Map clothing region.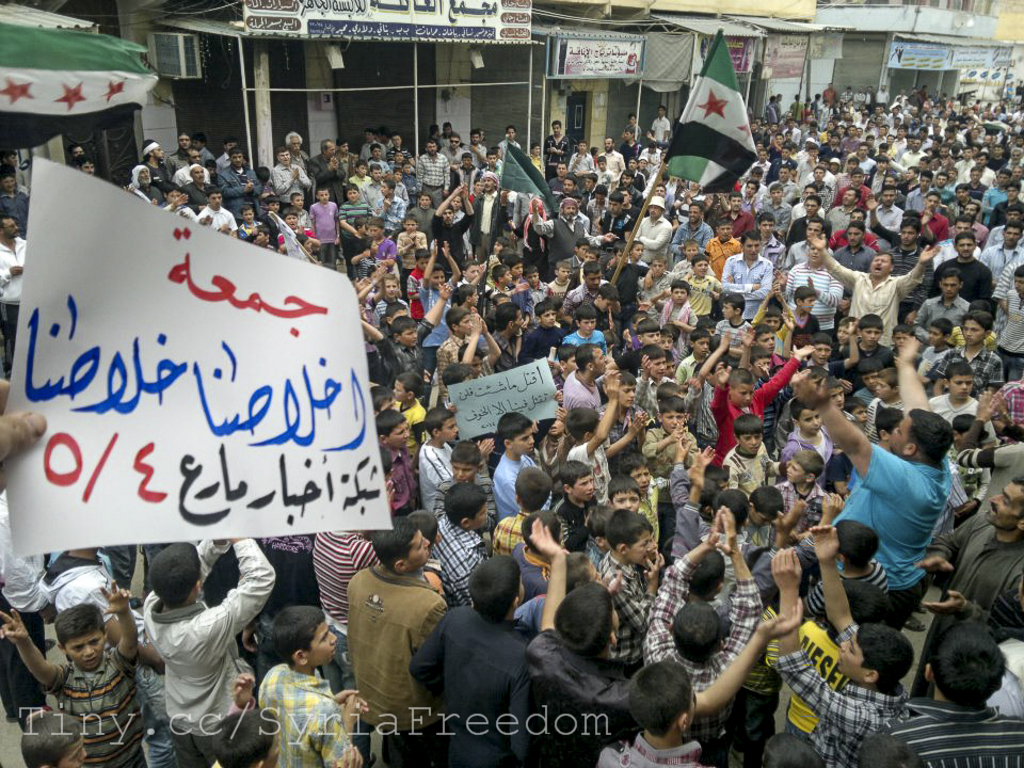
Mapped to select_region(724, 251, 769, 319).
